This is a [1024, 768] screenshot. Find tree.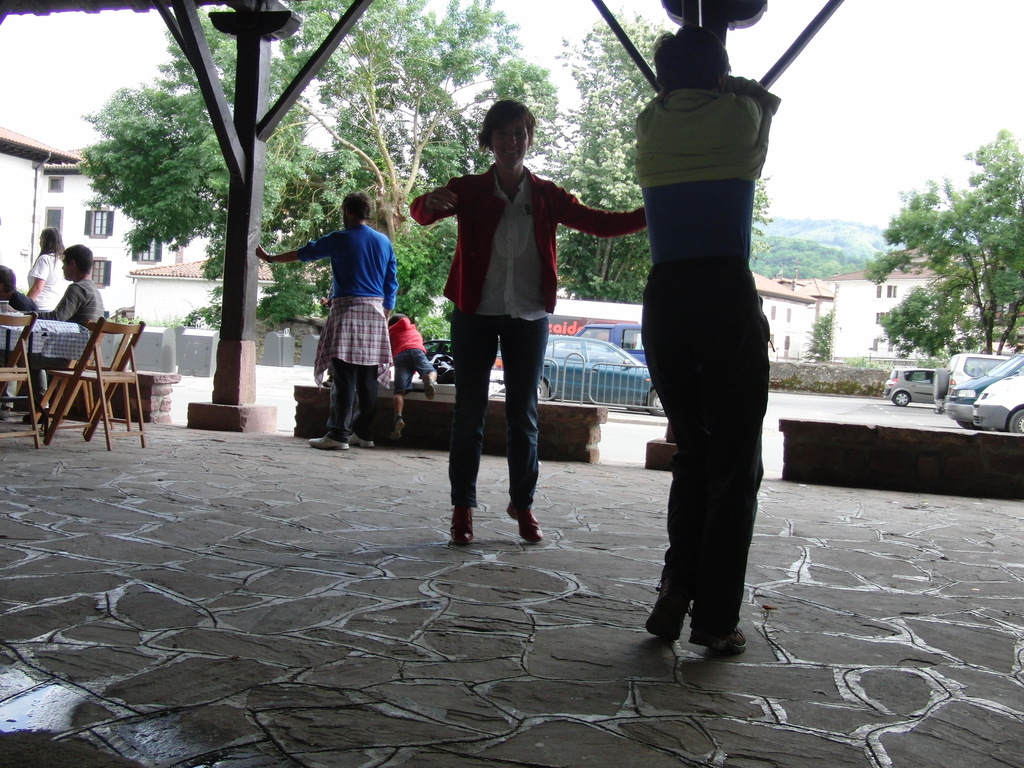
Bounding box: 531 13 771 306.
